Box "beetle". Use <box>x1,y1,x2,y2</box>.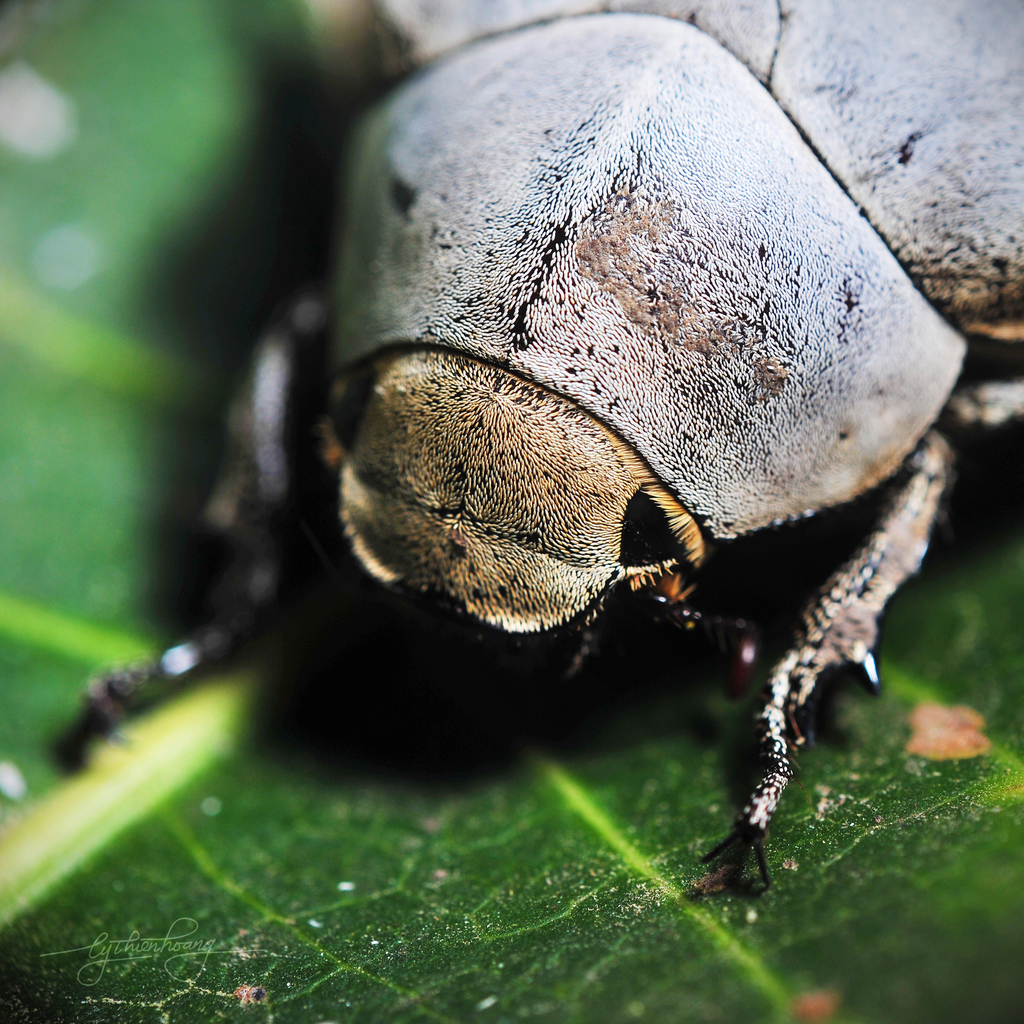
<box>198,18,1023,872</box>.
